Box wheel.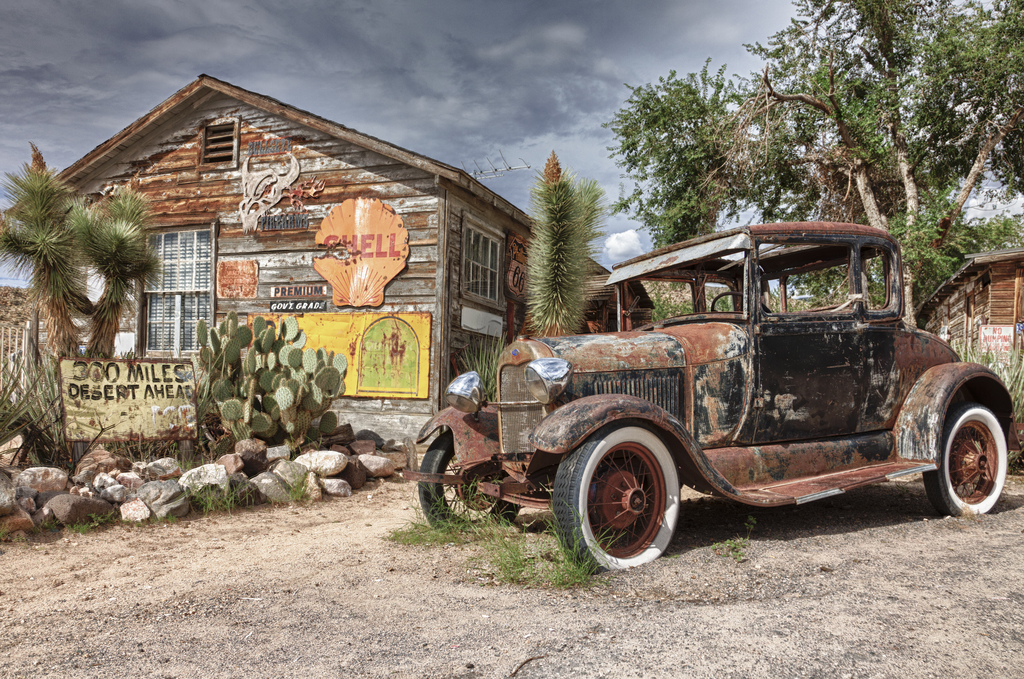
l=917, t=399, r=1009, b=516.
